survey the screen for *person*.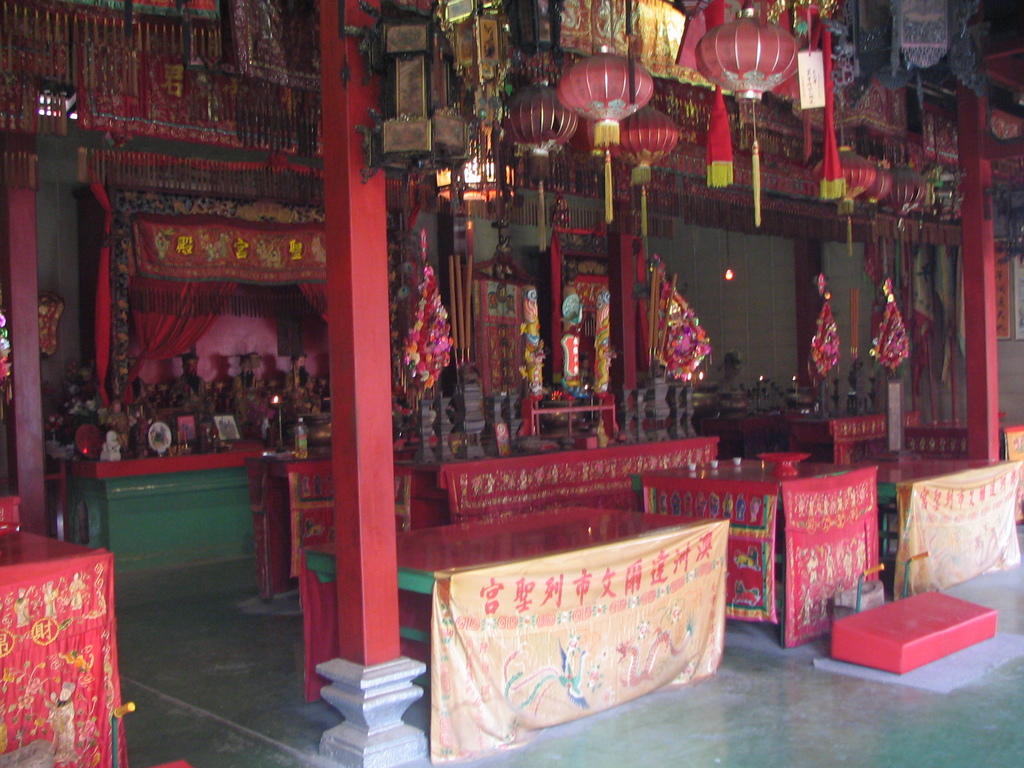
Survey found: [173,348,205,412].
